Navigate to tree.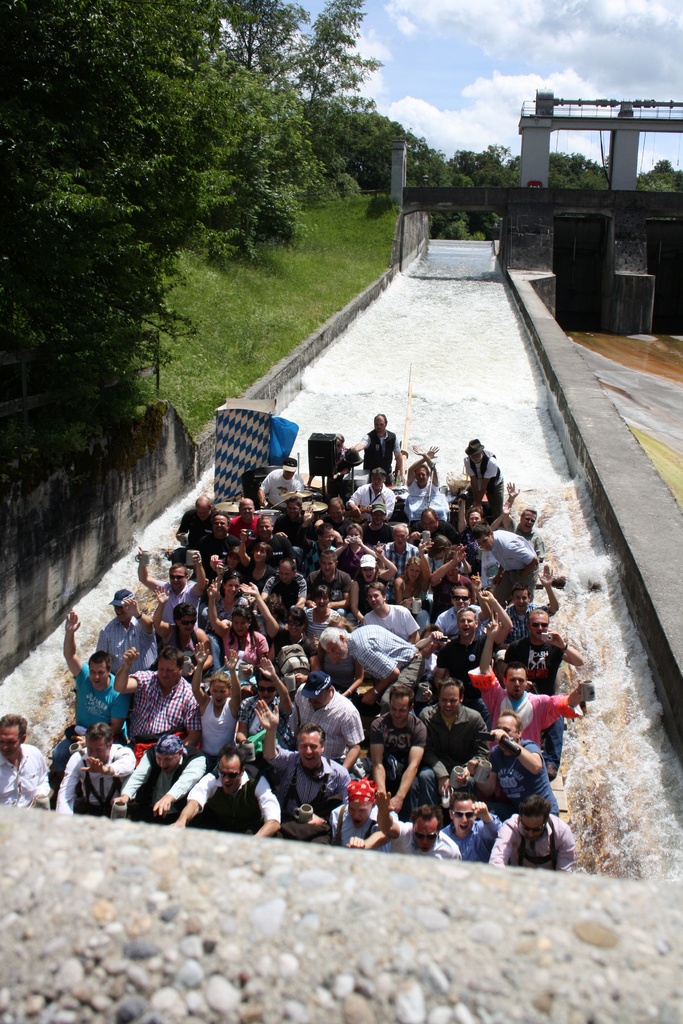
Navigation target: <region>655, 154, 671, 175</region>.
